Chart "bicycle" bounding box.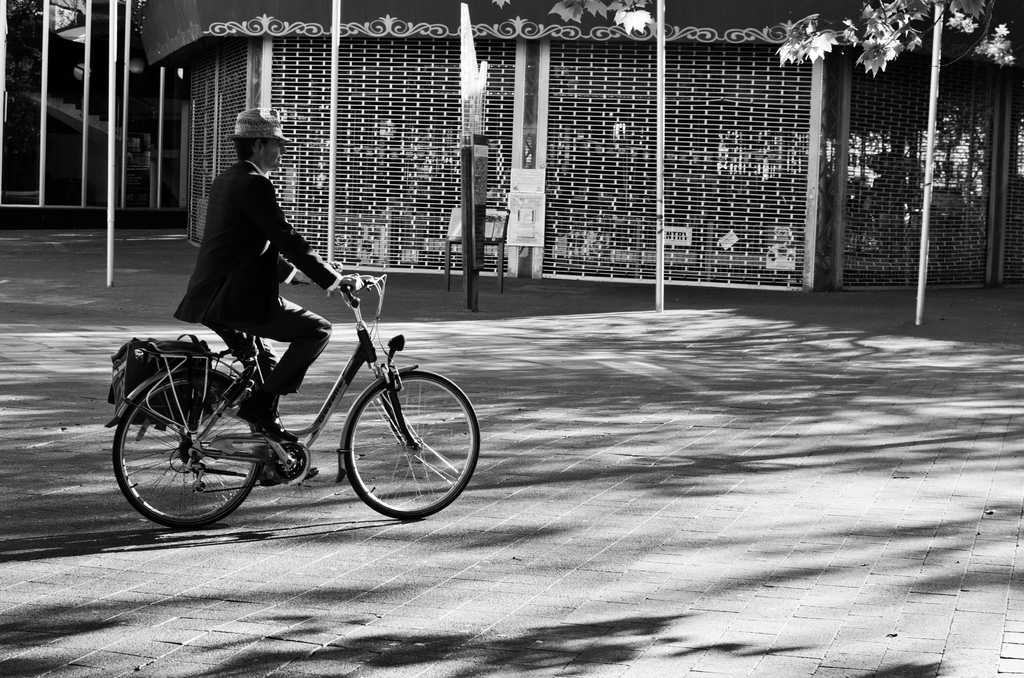
Charted: (x1=111, y1=275, x2=482, y2=531).
